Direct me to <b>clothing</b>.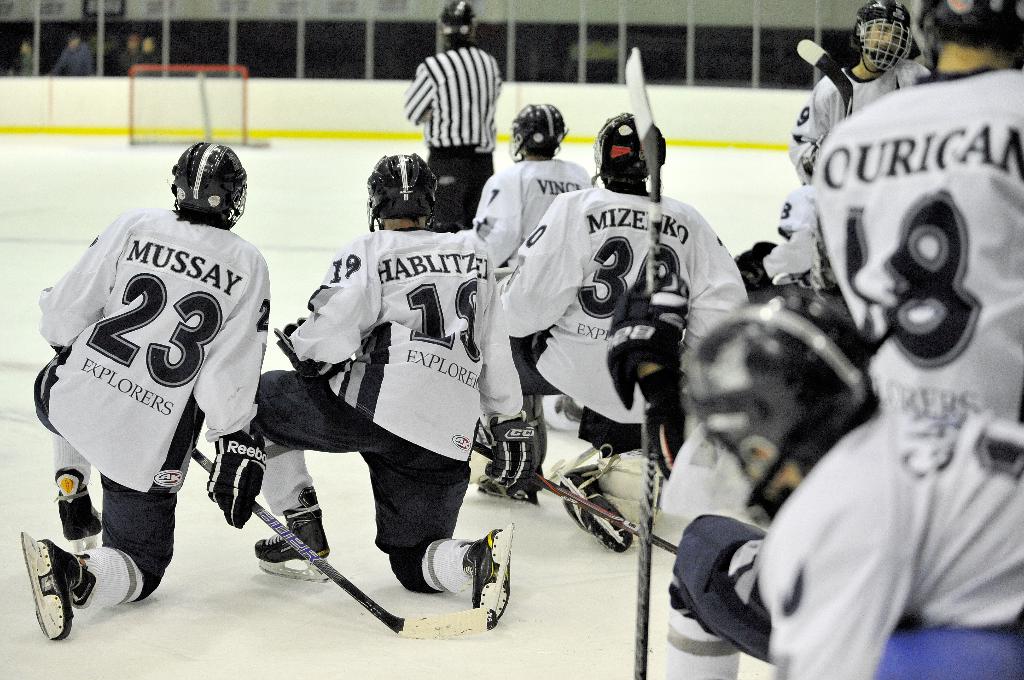
Direction: bbox(813, 76, 1023, 423).
